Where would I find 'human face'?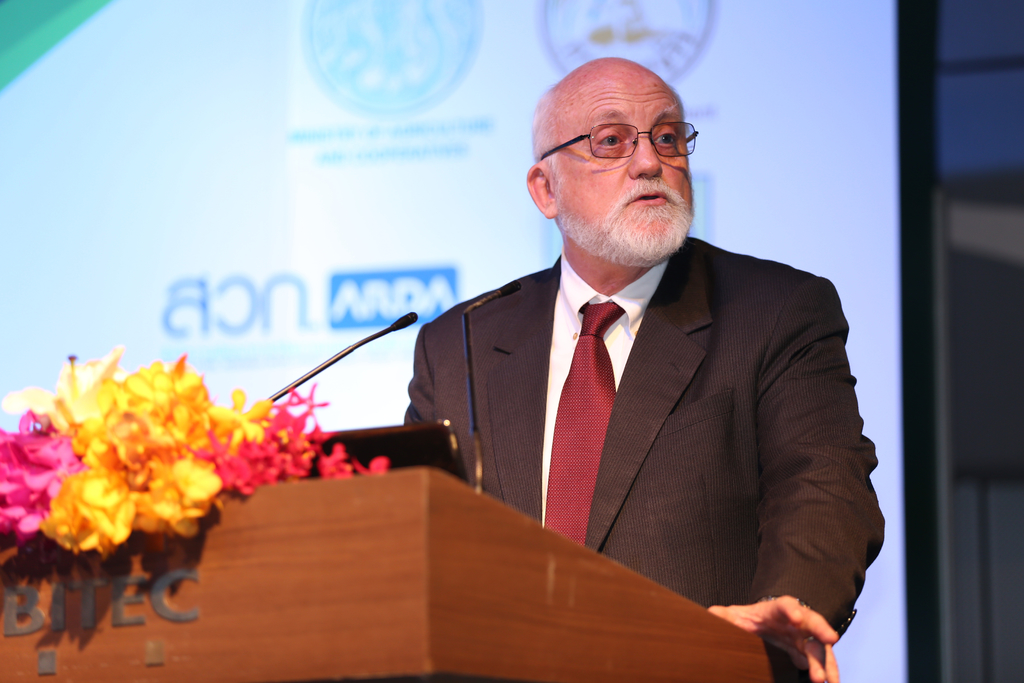
At x1=551 y1=65 x2=695 y2=243.
